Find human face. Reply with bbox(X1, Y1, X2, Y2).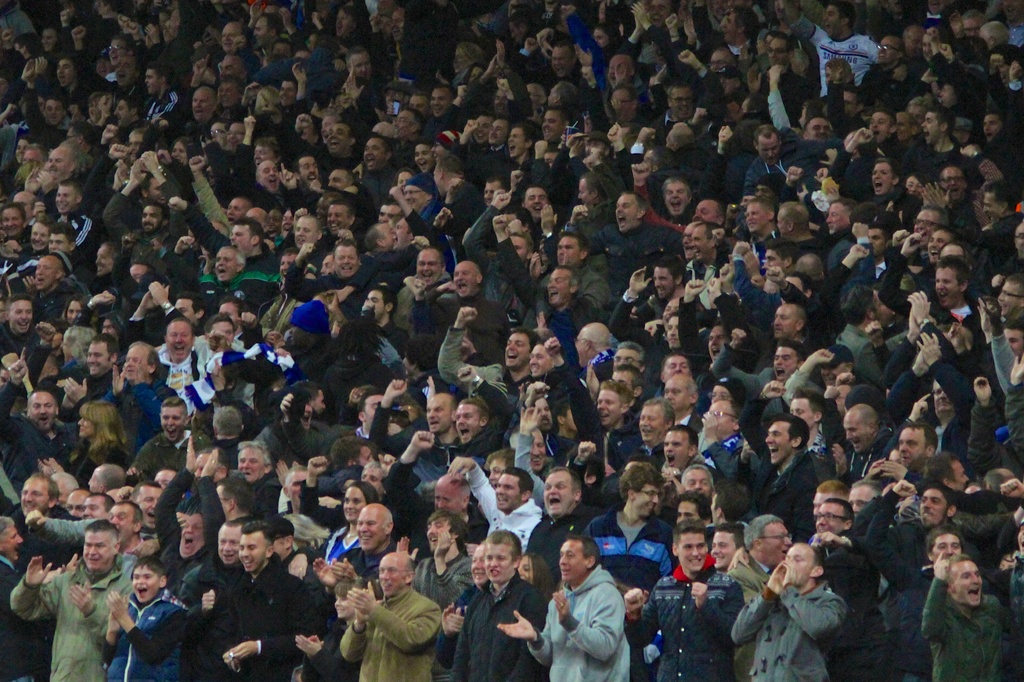
bbox(664, 179, 685, 217).
